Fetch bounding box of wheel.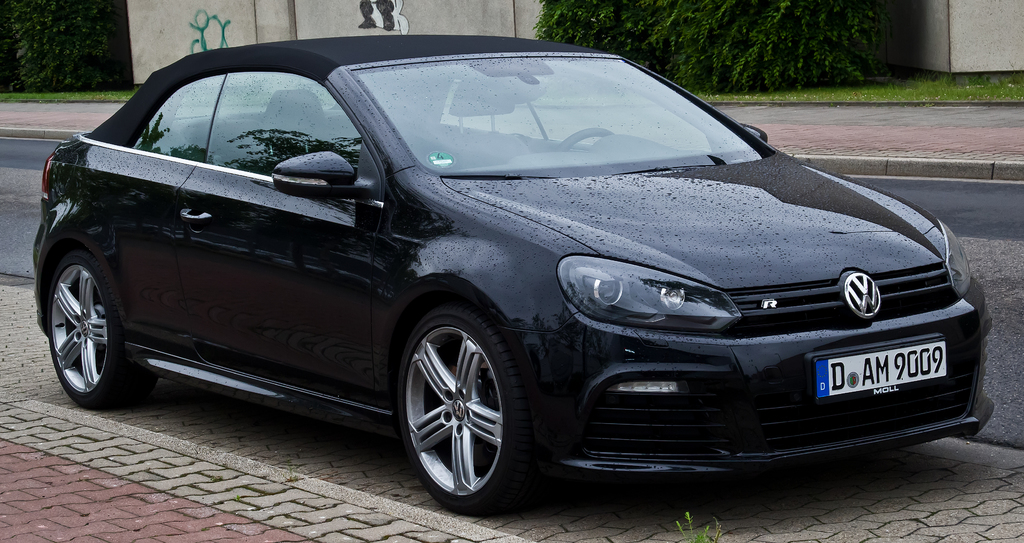
Bbox: (left=394, top=296, right=531, bottom=506).
